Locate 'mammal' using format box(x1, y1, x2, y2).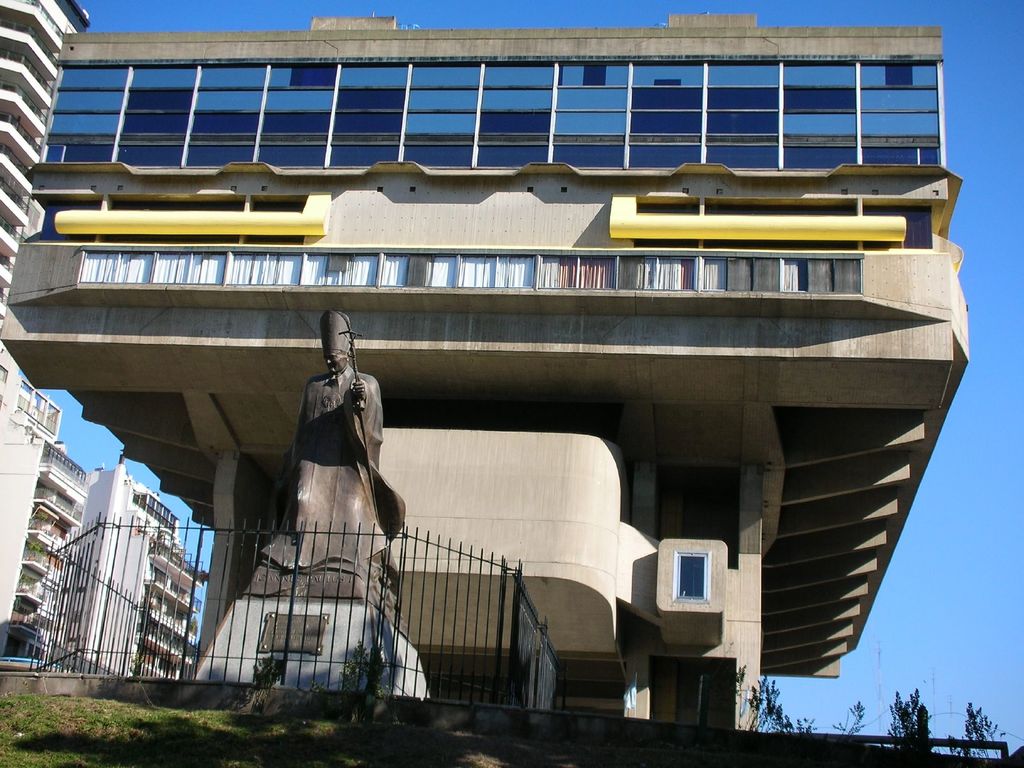
box(269, 300, 408, 566).
